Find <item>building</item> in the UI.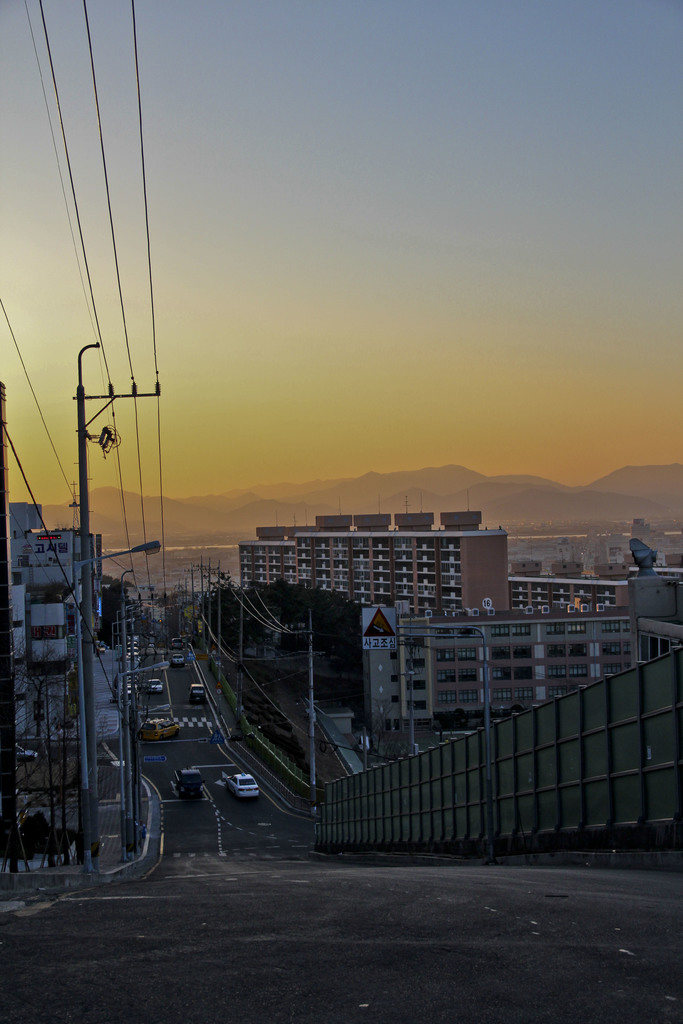
UI element at [x1=623, y1=566, x2=682, y2=619].
